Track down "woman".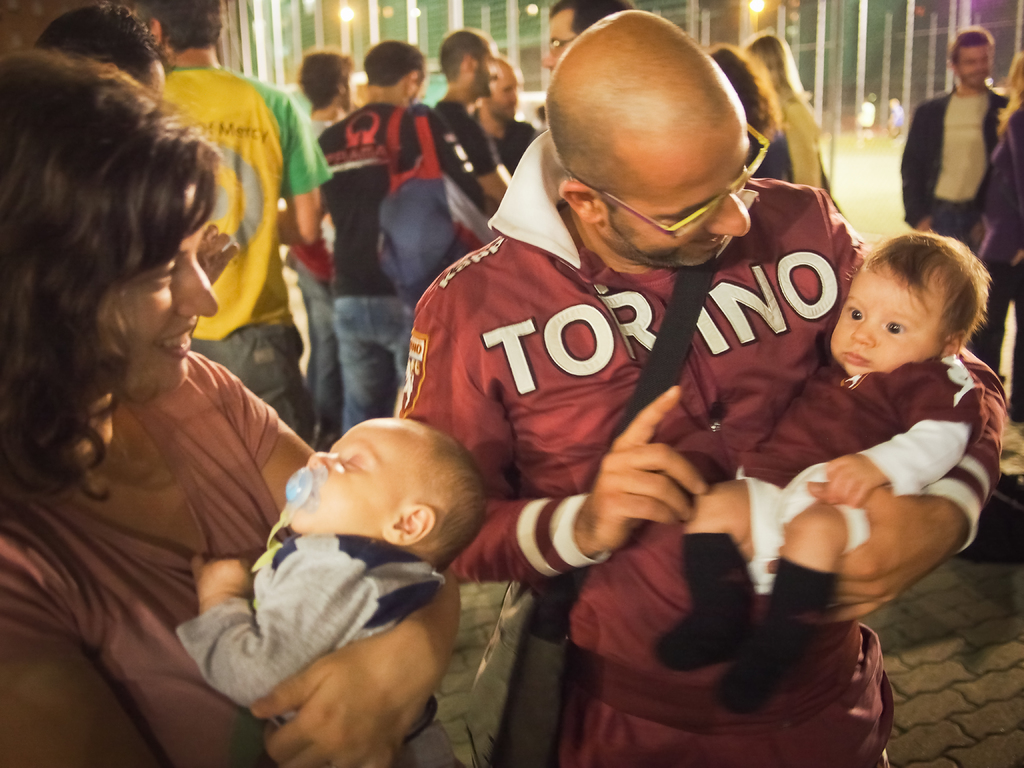
Tracked to [705,35,794,192].
